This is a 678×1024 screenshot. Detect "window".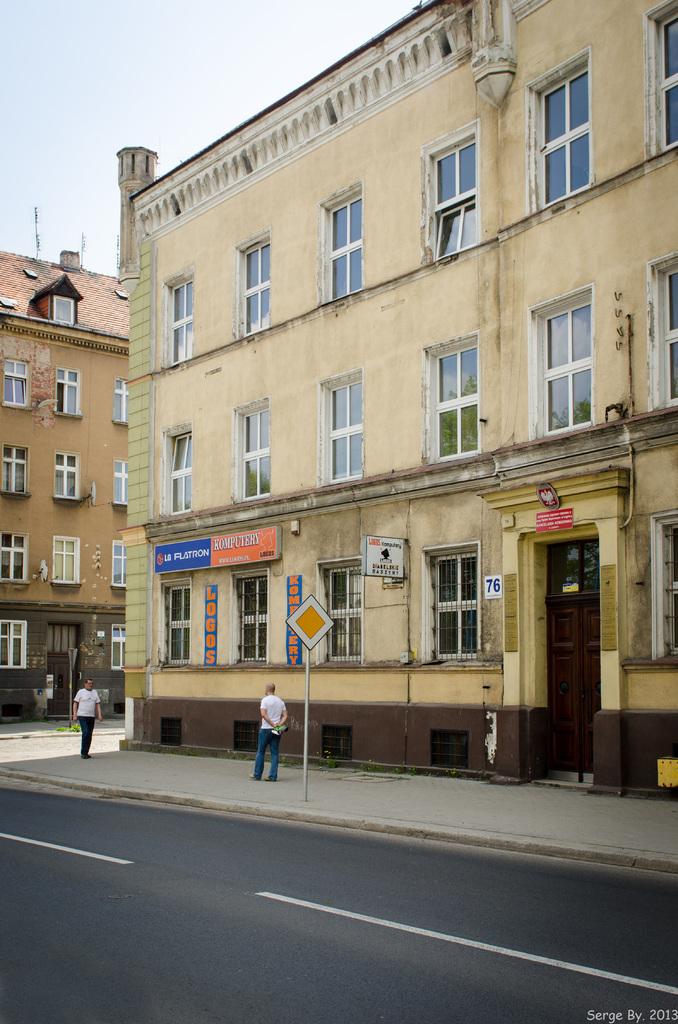
region(51, 450, 81, 502).
